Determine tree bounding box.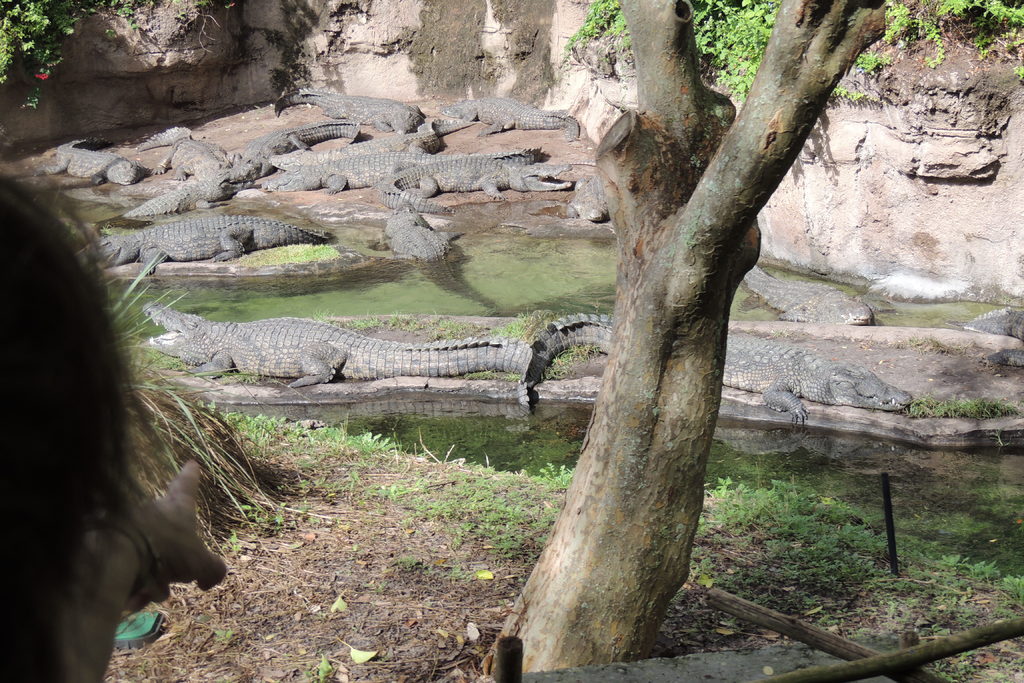
Determined: box=[484, 0, 887, 678].
